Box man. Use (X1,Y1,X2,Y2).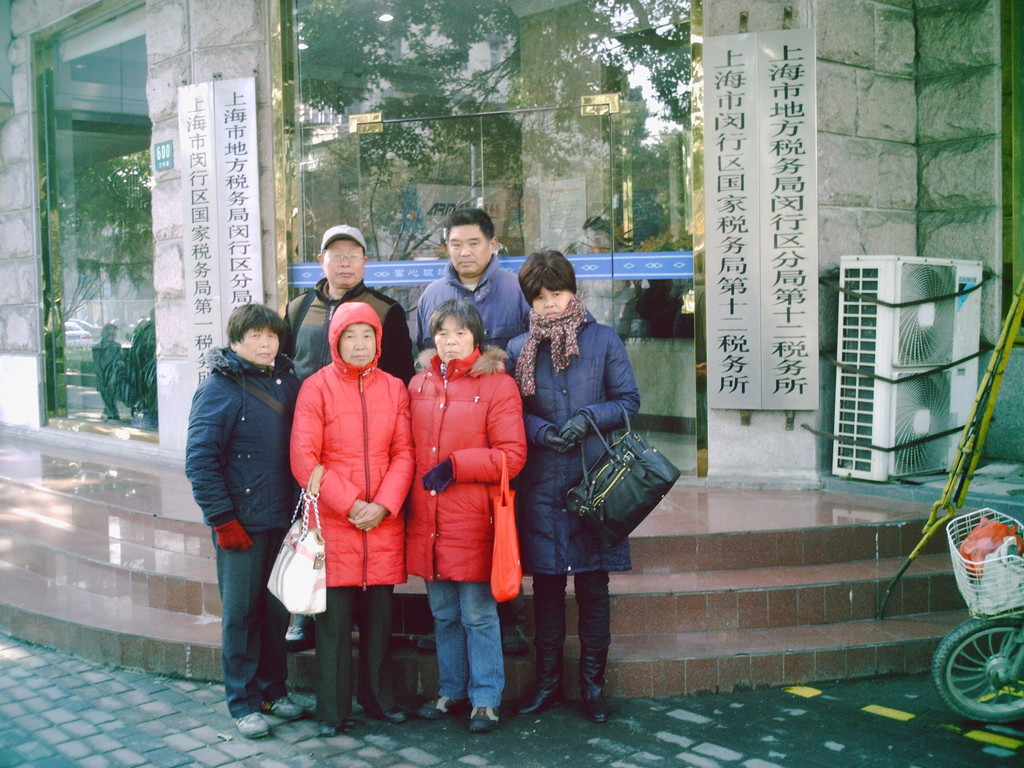
(415,208,539,653).
